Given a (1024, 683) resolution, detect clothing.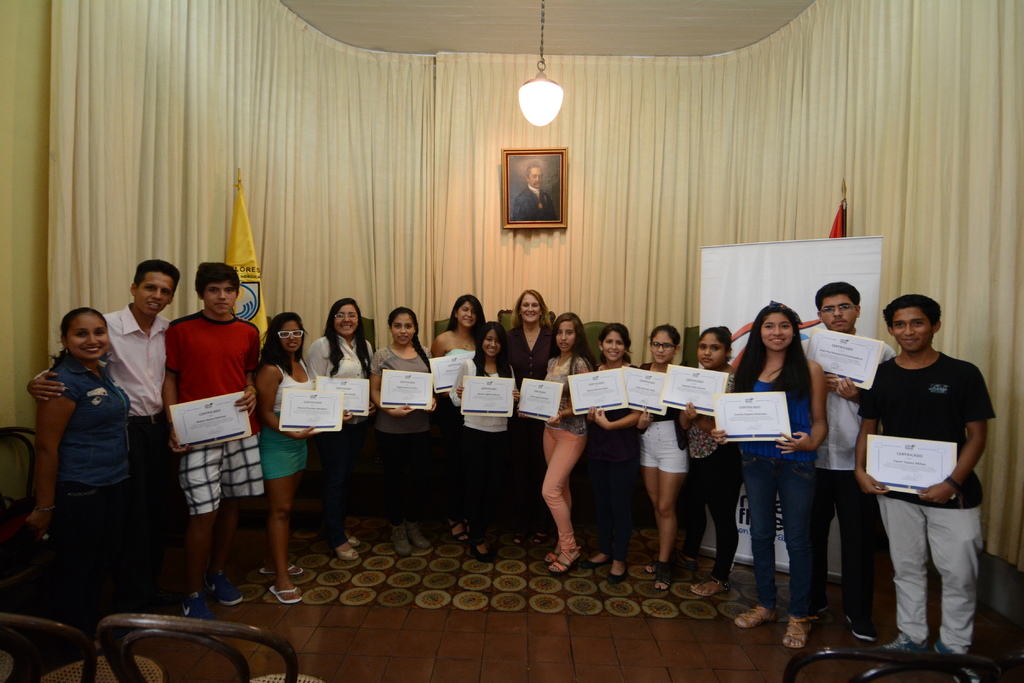
box=[262, 351, 309, 480].
